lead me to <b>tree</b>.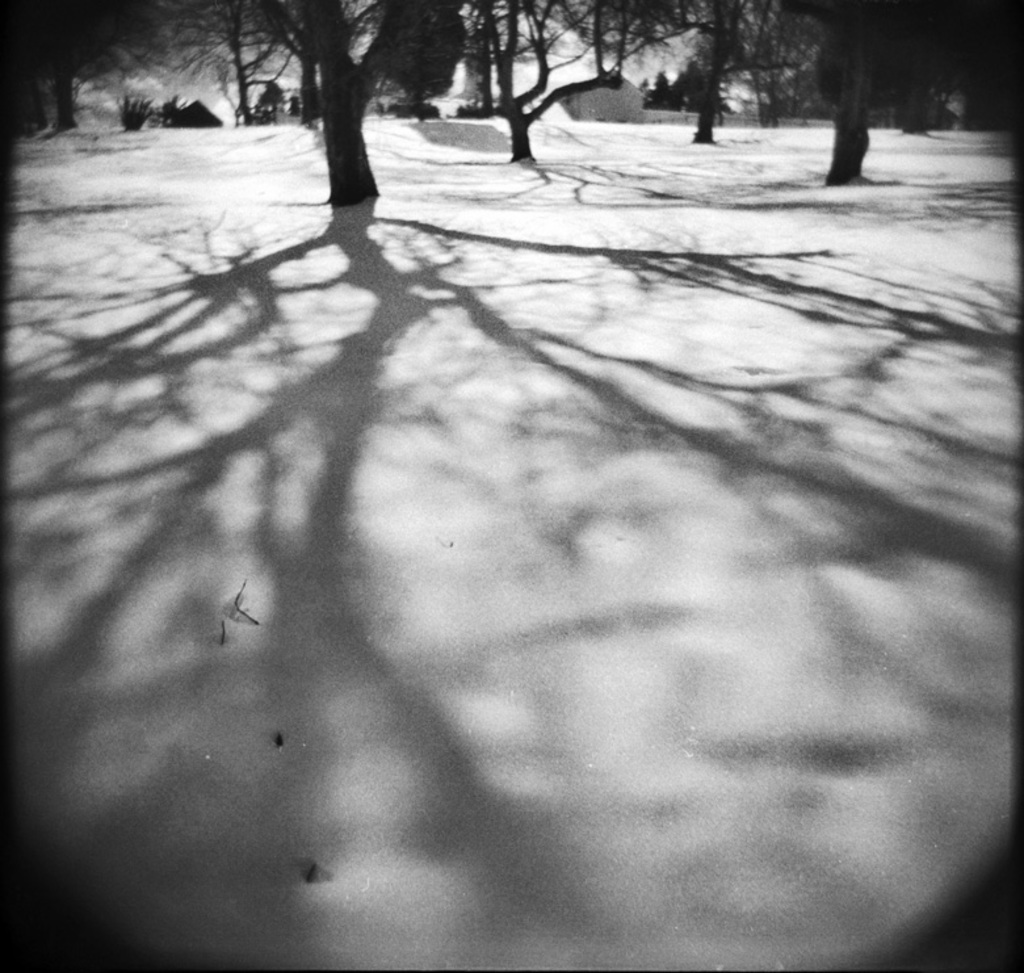
Lead to left=673, top=59, right=718, bottom=112.
